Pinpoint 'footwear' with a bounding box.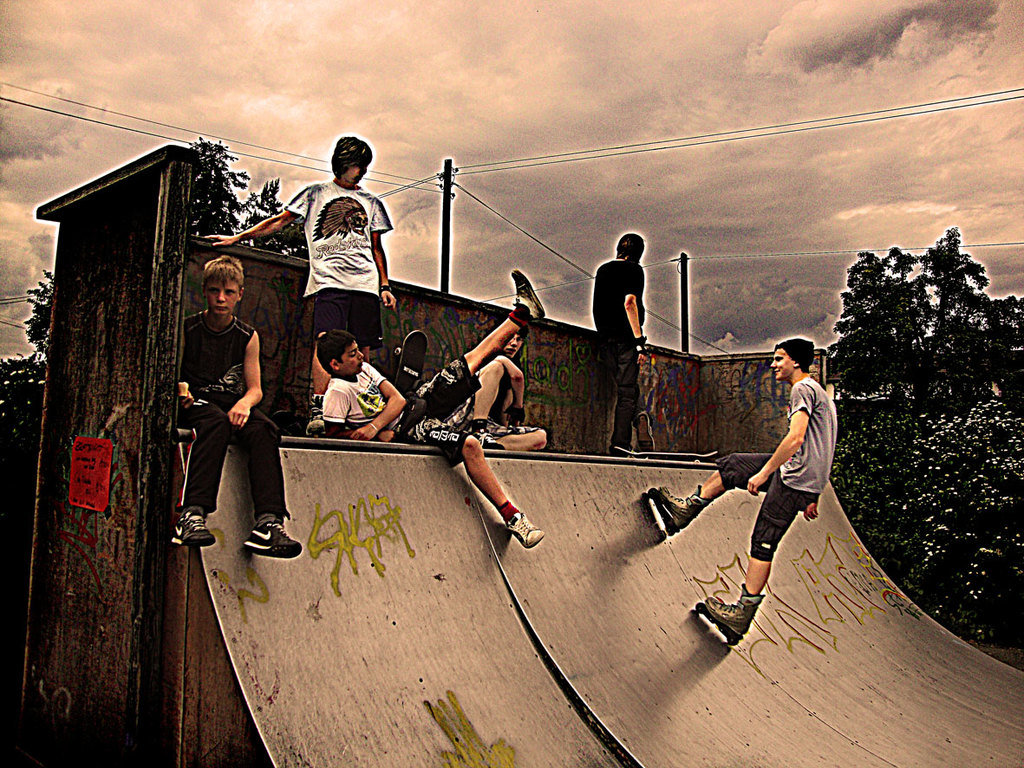
box=[633, 407, 664, 454].
